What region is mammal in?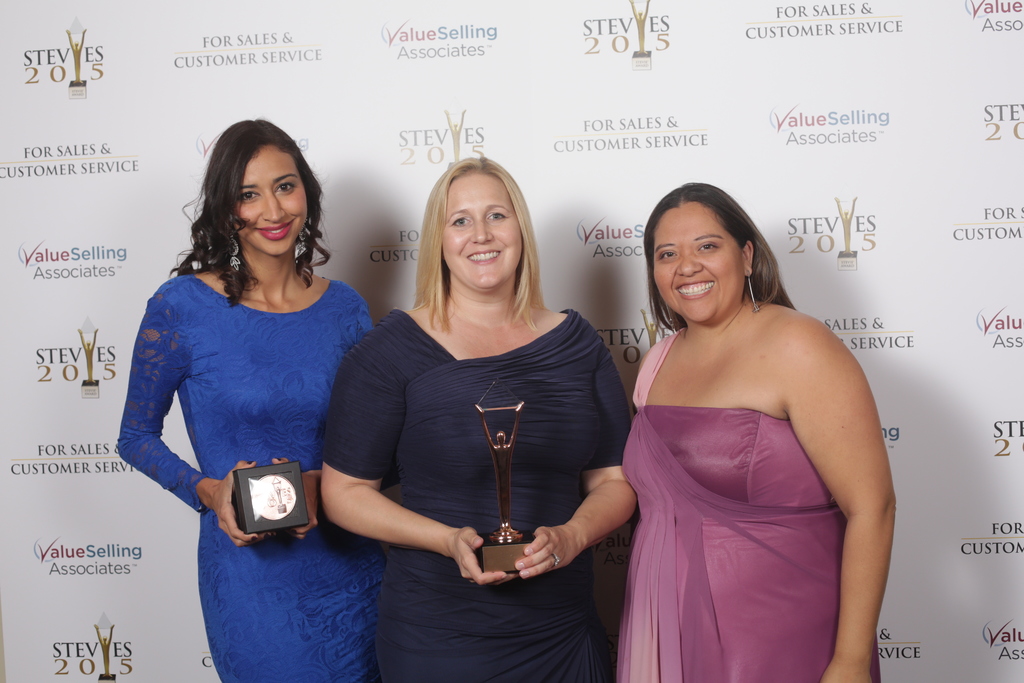
BBox(110, 117, 383, 682).
